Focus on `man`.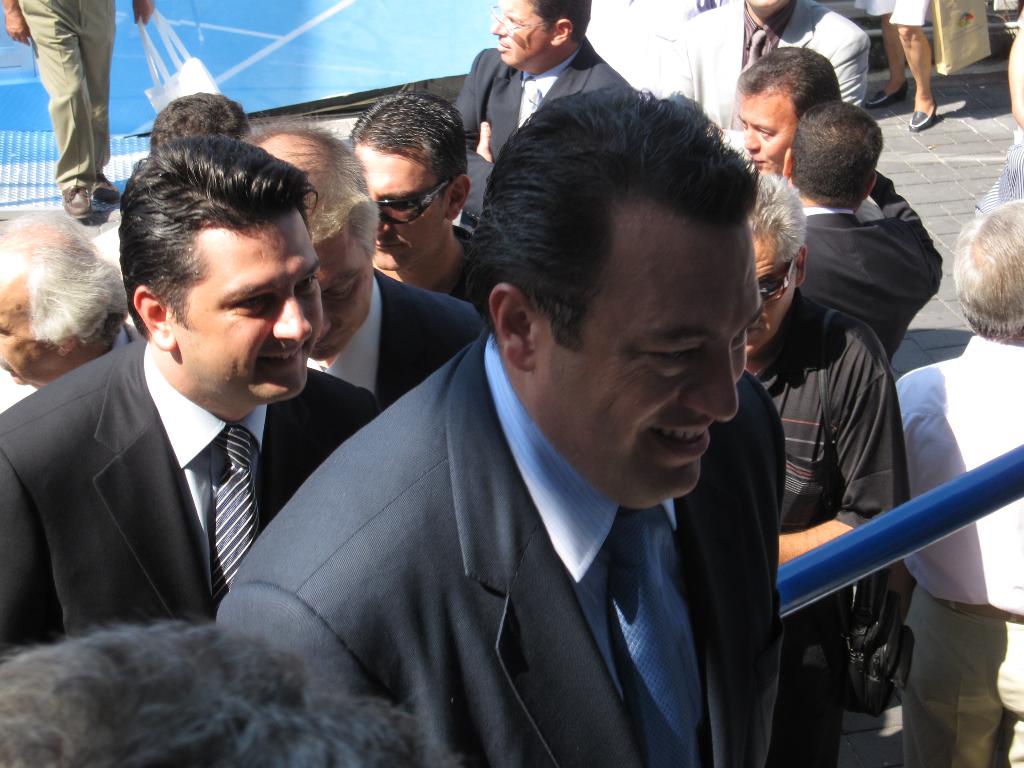
Focused at <region>207, 81, 790, 767</region>.
